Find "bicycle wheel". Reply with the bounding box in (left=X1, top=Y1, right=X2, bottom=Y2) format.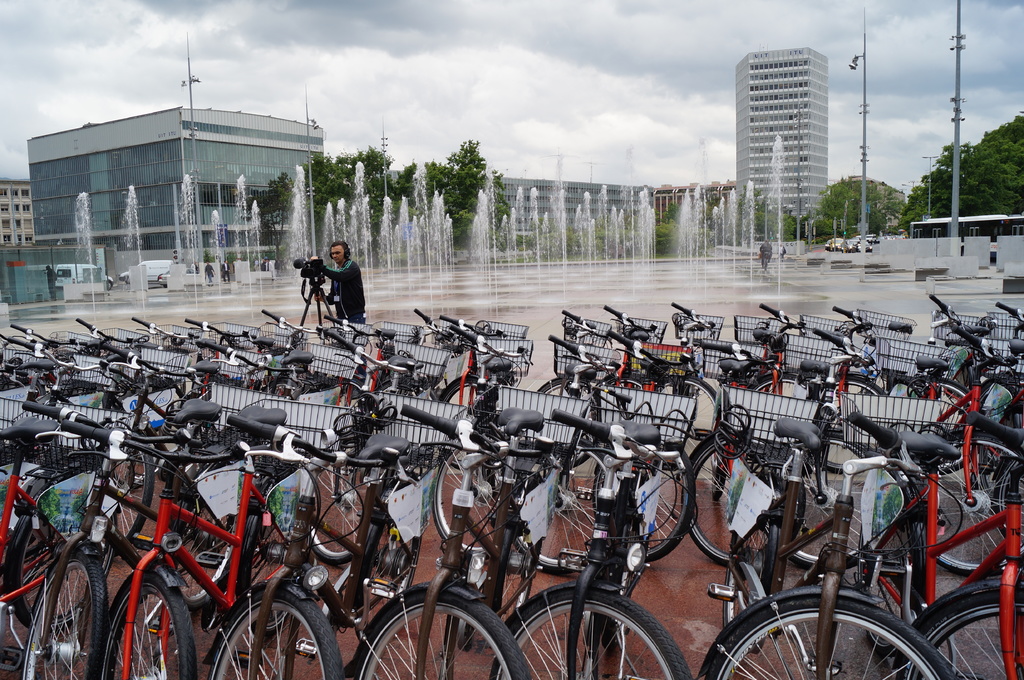
(left=439, top=373, right=500, bottom=425).
